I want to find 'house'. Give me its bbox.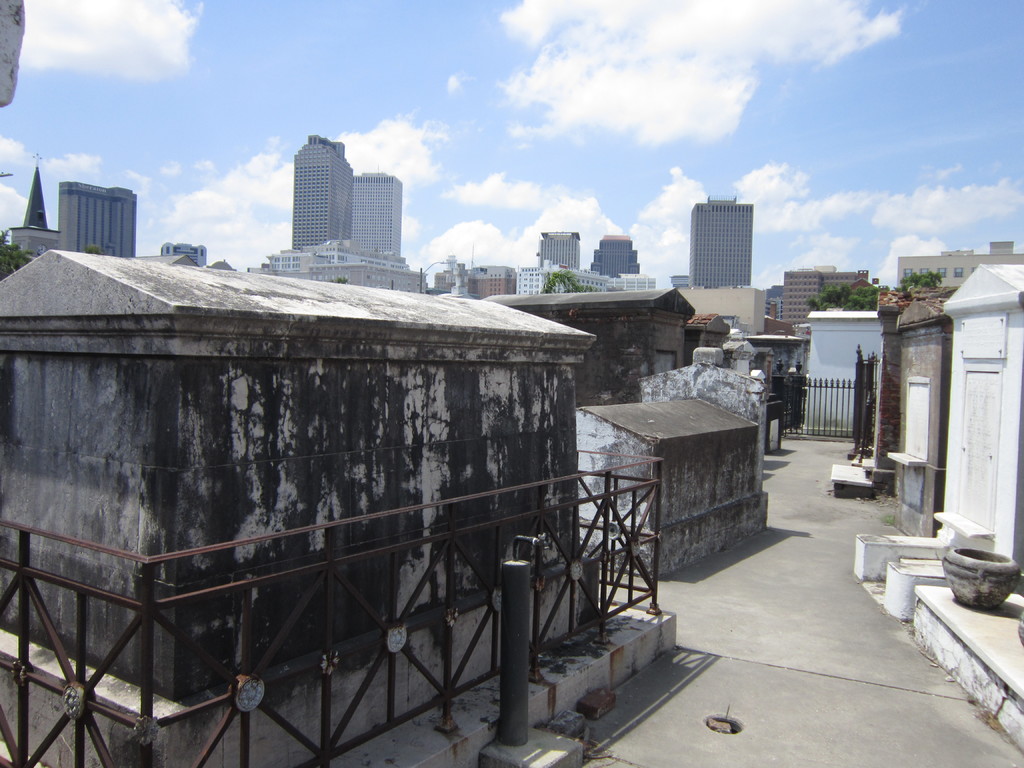
(x1=235, y1=130, x2=412, y2=292).
